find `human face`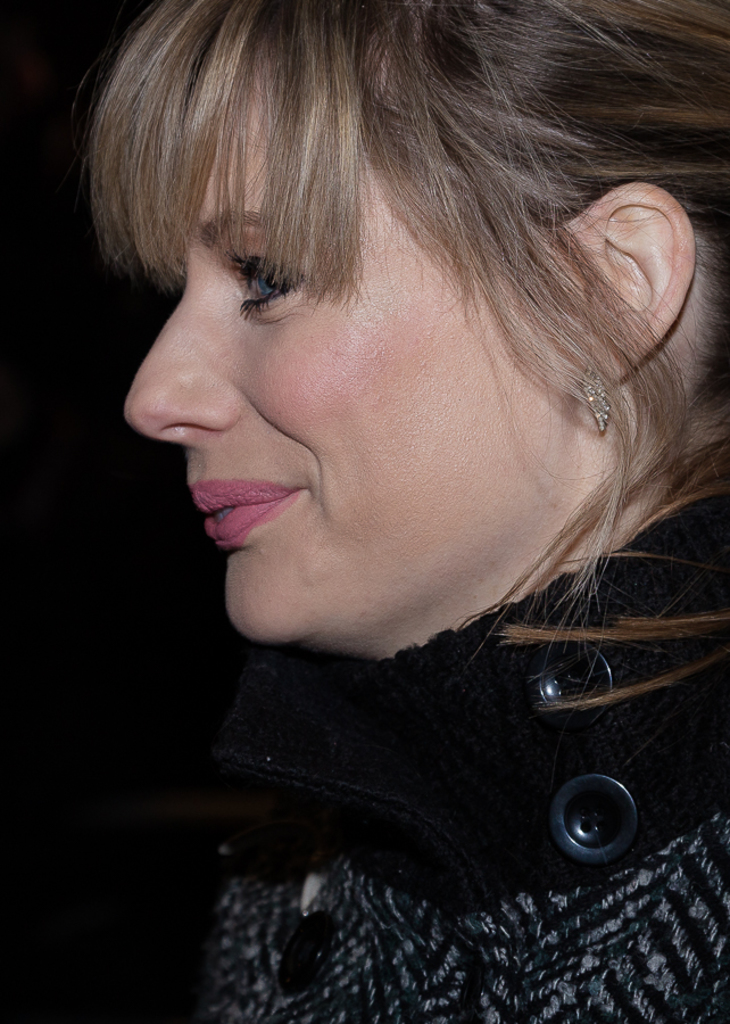
x1=116 y1=88 x2=574 y2=642
